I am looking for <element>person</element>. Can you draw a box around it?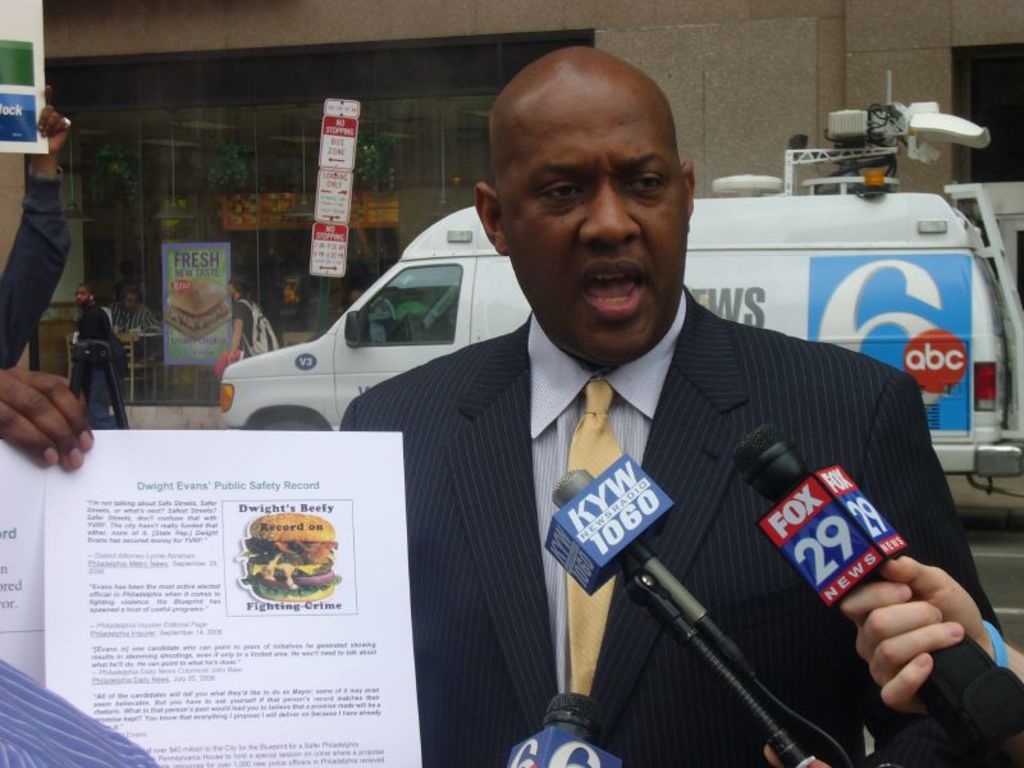
Sure, the bounding box is [left=102, top=289, right=155, bottom=338].
